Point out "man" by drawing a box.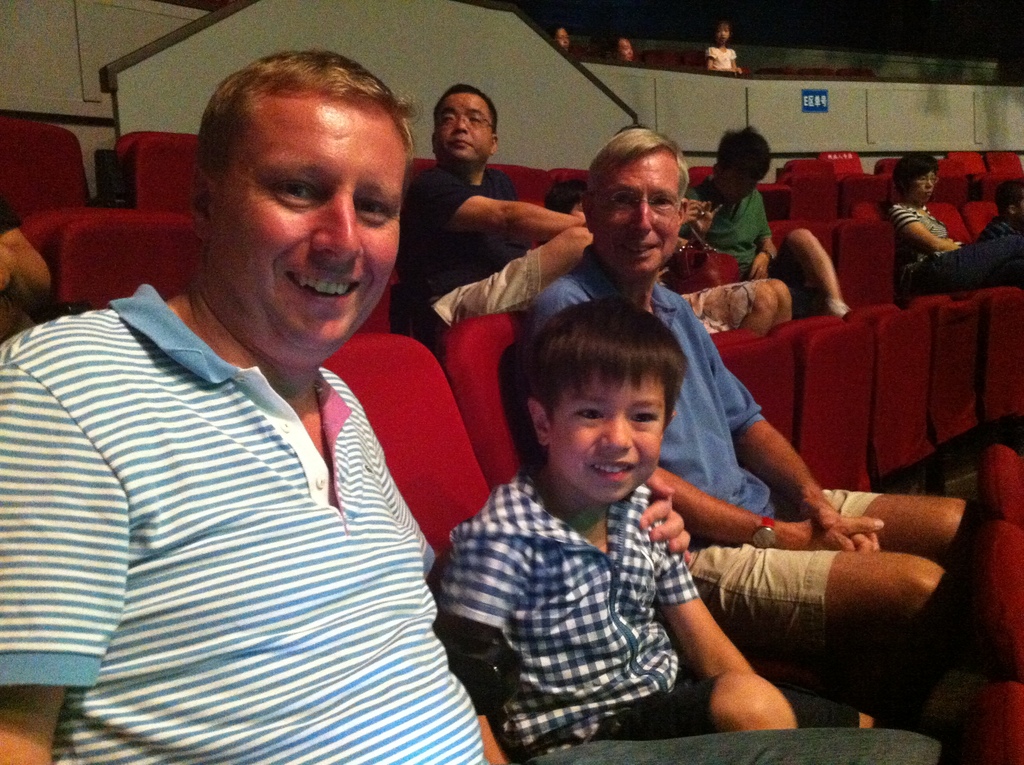
549, 168, 806, 356.
